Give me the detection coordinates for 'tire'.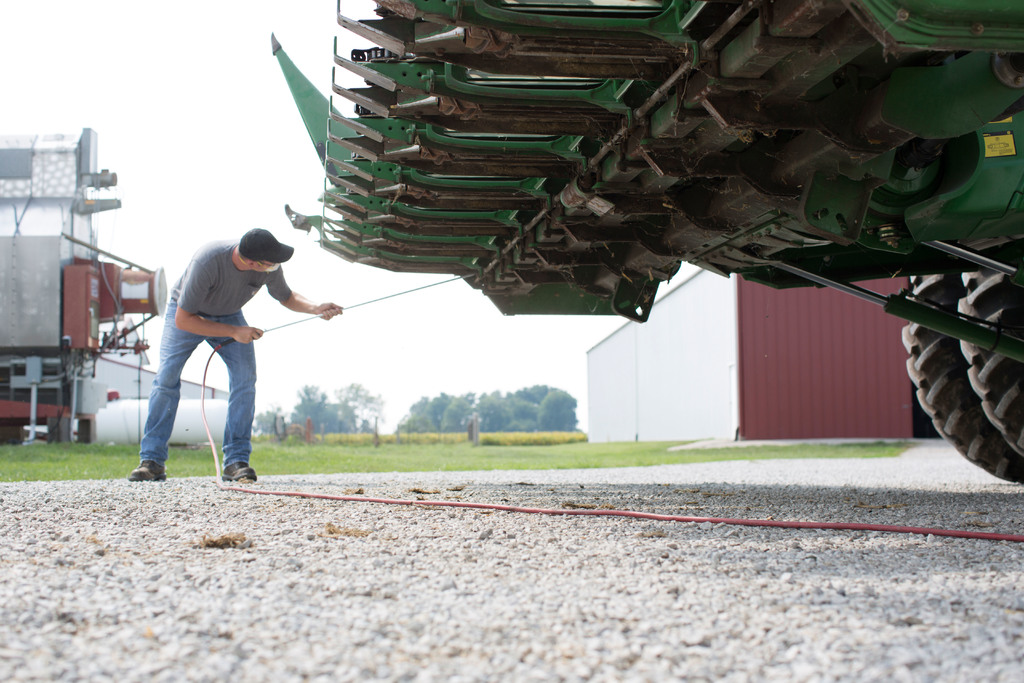
bbox=[900, 277, 1023, 482].
